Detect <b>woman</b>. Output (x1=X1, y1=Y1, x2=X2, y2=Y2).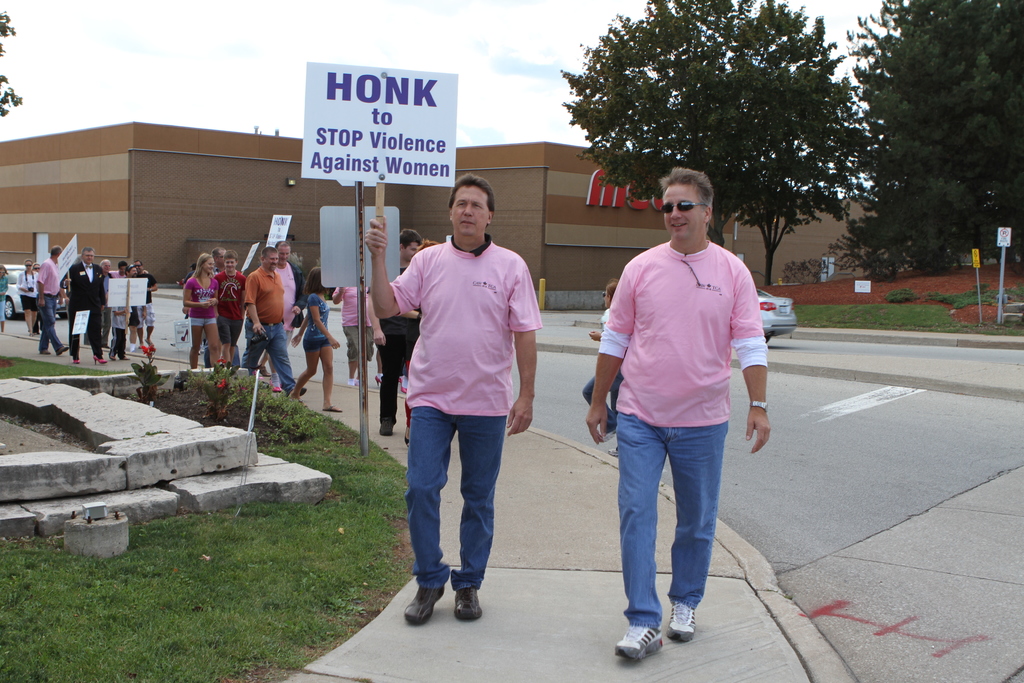
(x1=18, y1=258, x2=38, y2=334).
